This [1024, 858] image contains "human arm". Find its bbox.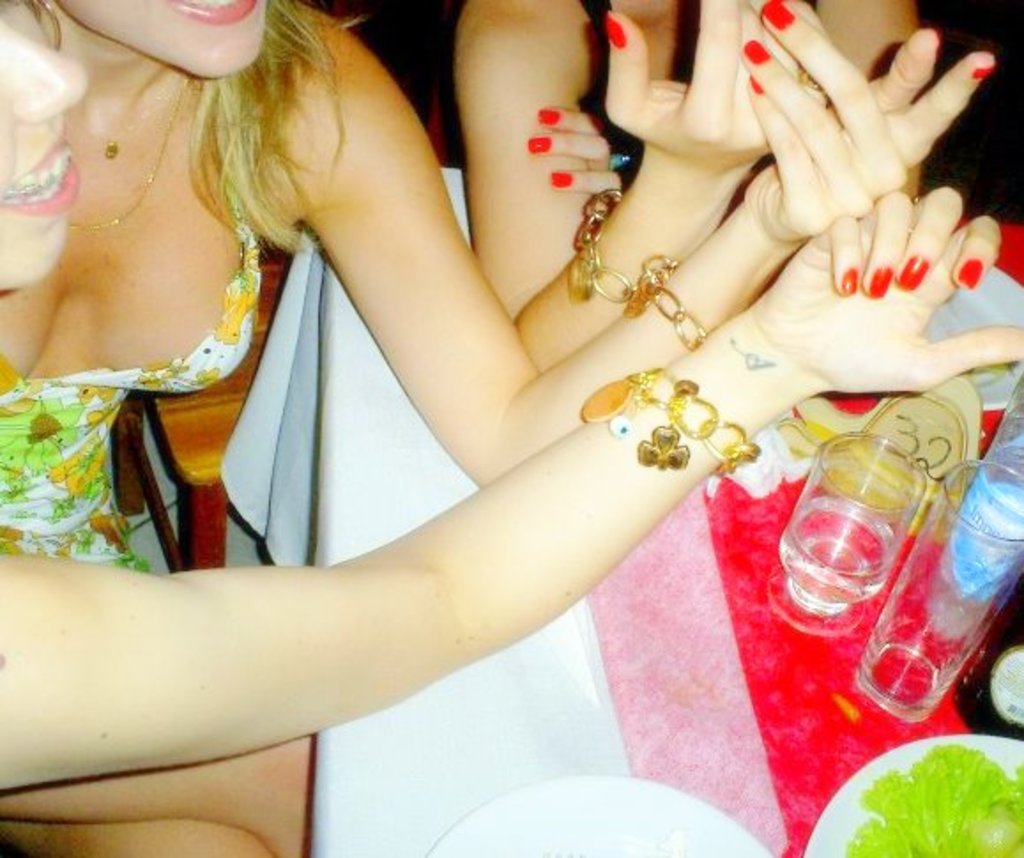
left=0, top=202, right=1022, bottom=784.
